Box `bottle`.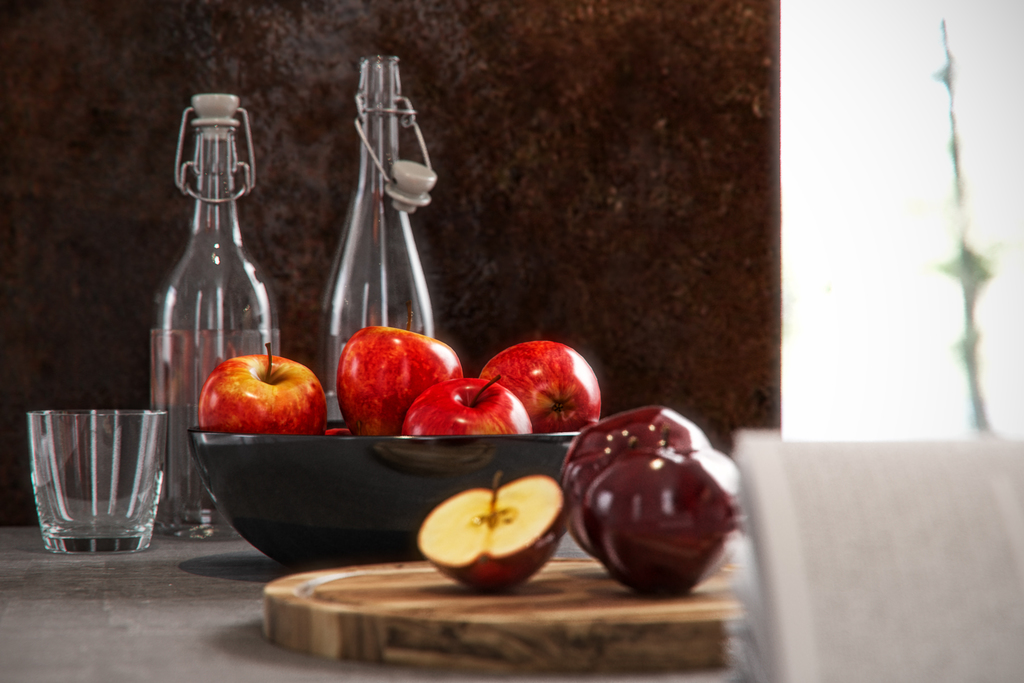
locate(326, 54, 441, 422).
